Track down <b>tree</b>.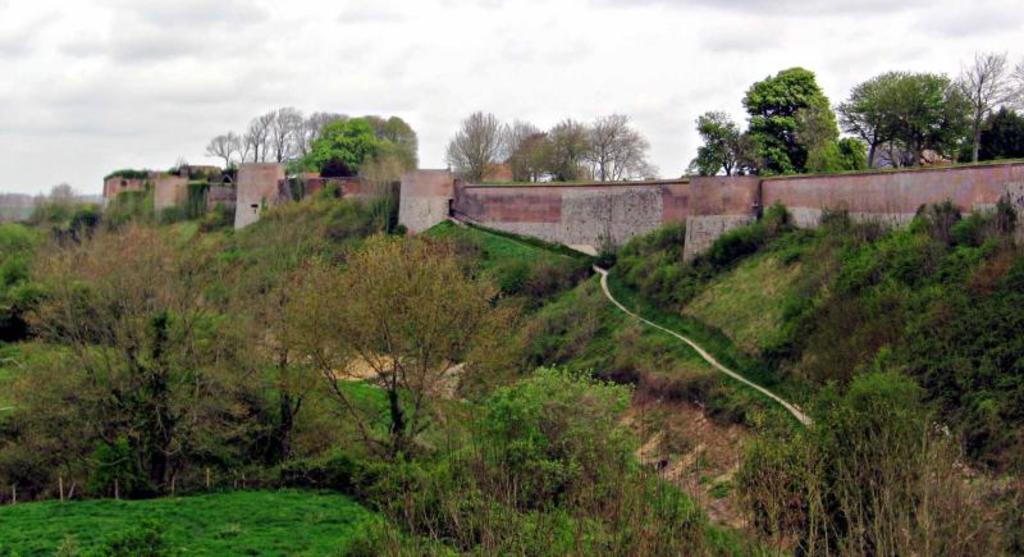
Tracked to pyautogui.locateOnScreen(9, 274, 41, 318).
